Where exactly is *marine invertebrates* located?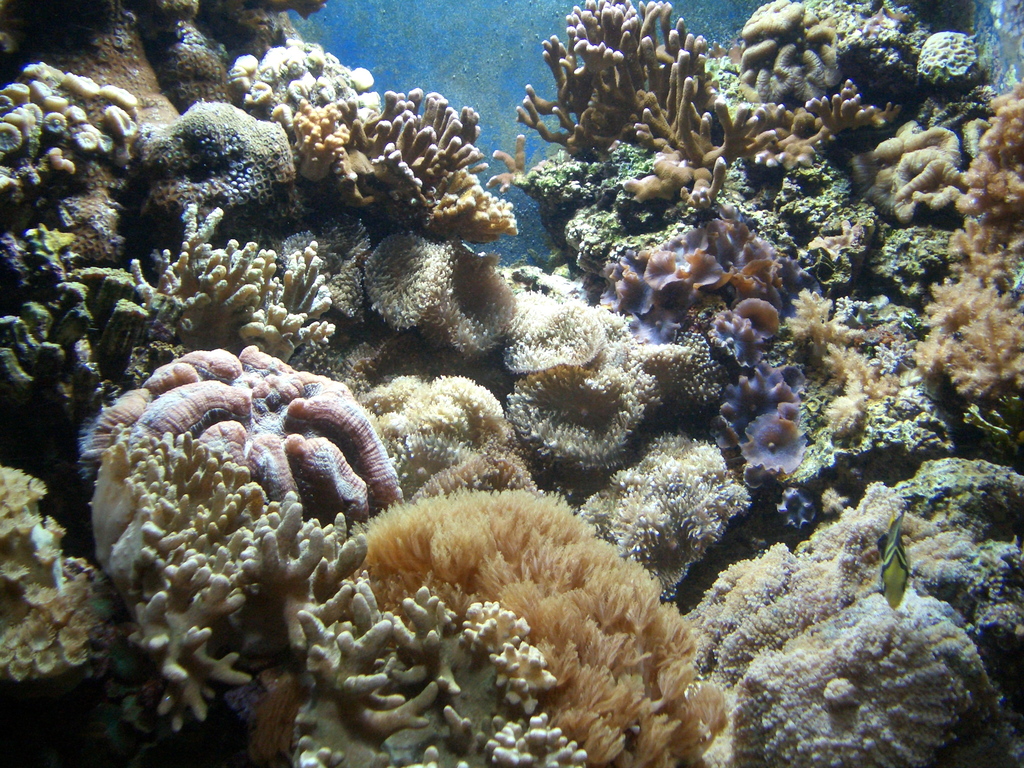
Its bounding box is l=477, t=709, r=587, b=765.
